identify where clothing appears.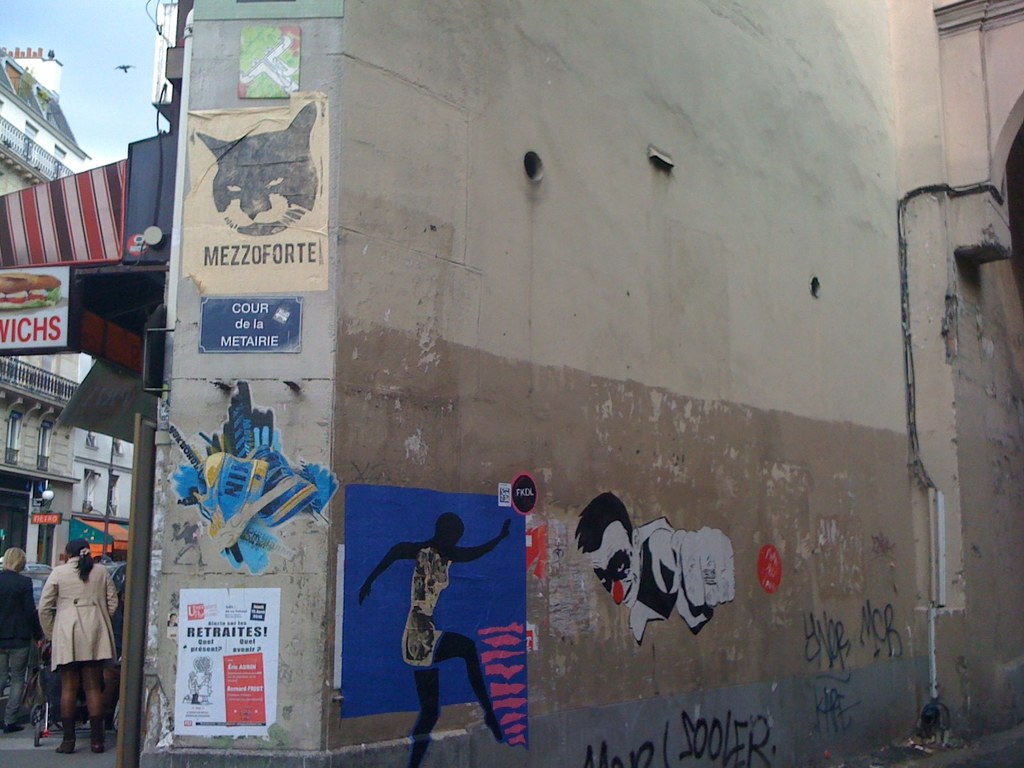
Appears at (x1=40, y1=555, x2=118, y2=673).
